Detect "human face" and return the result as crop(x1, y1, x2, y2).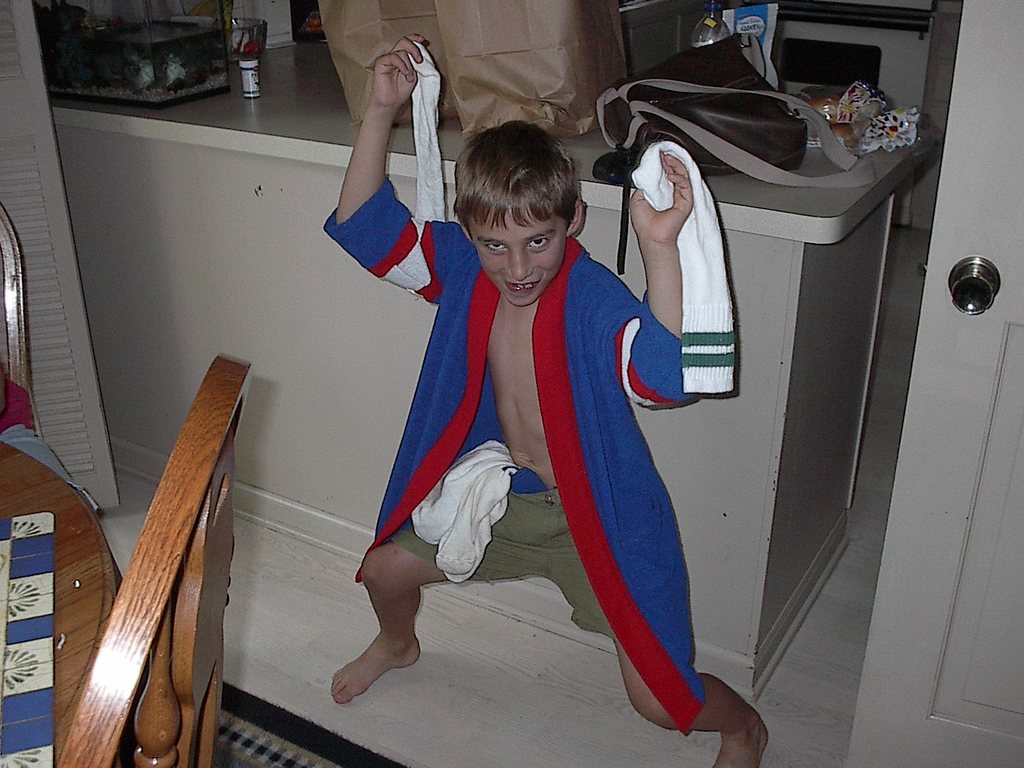
crop(468, 202, 568, 305).
